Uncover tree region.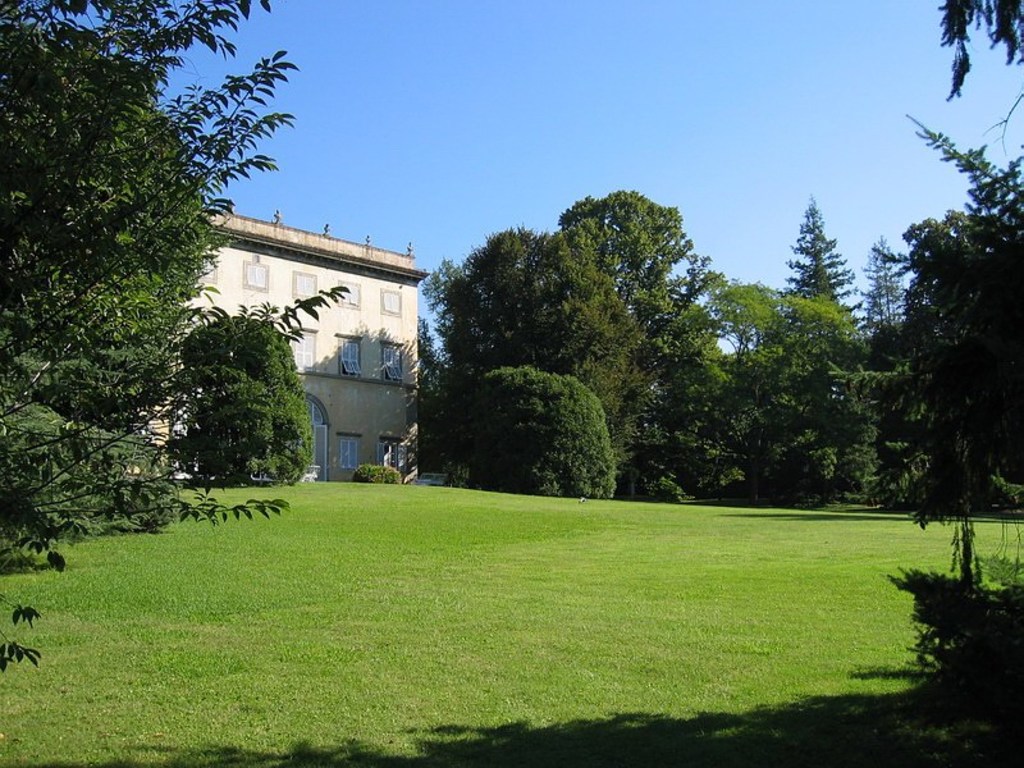
Uncovered: [788, 339, 874, 508].
